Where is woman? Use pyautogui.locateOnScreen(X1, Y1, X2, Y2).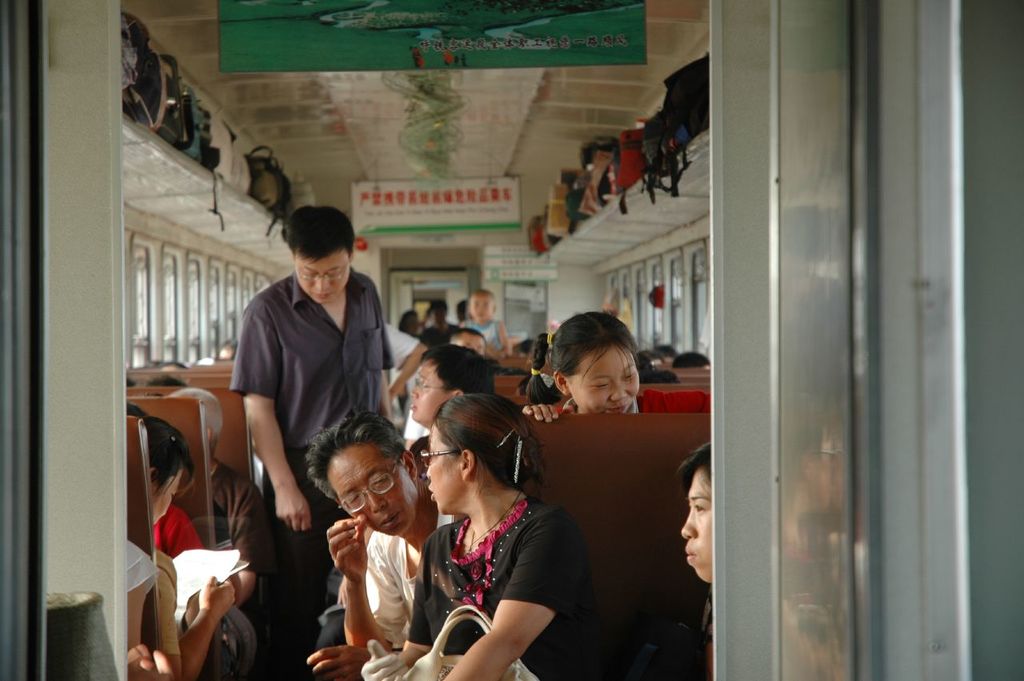
pyautogui.locateOnScreen(402, 379, 598, 680).
